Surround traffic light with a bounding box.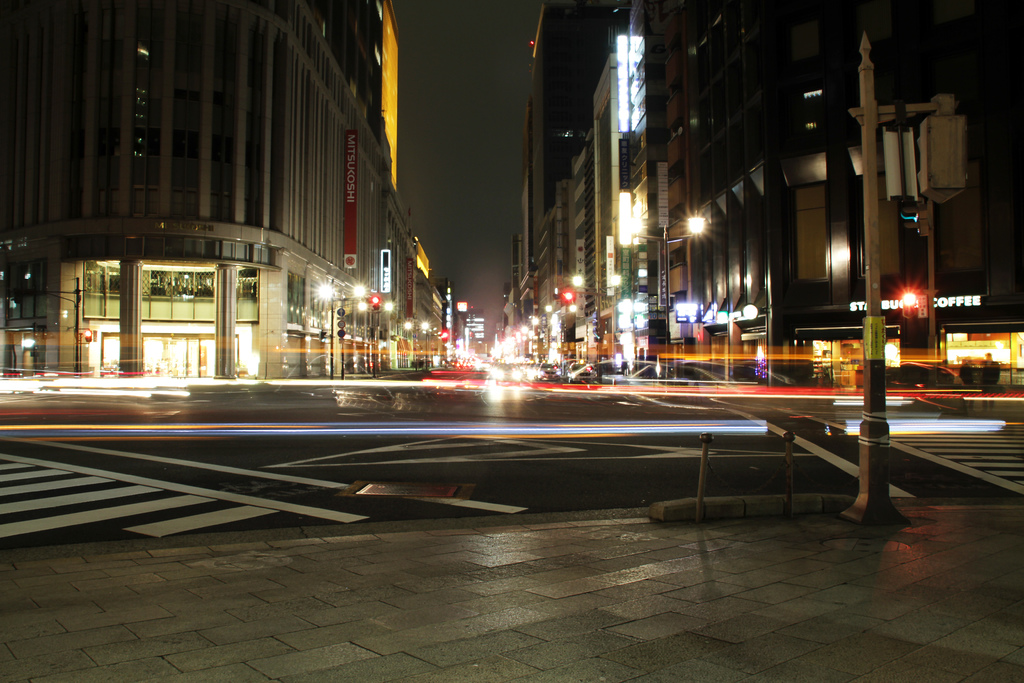
[left=84, top=328, right=92, bottom=342].
